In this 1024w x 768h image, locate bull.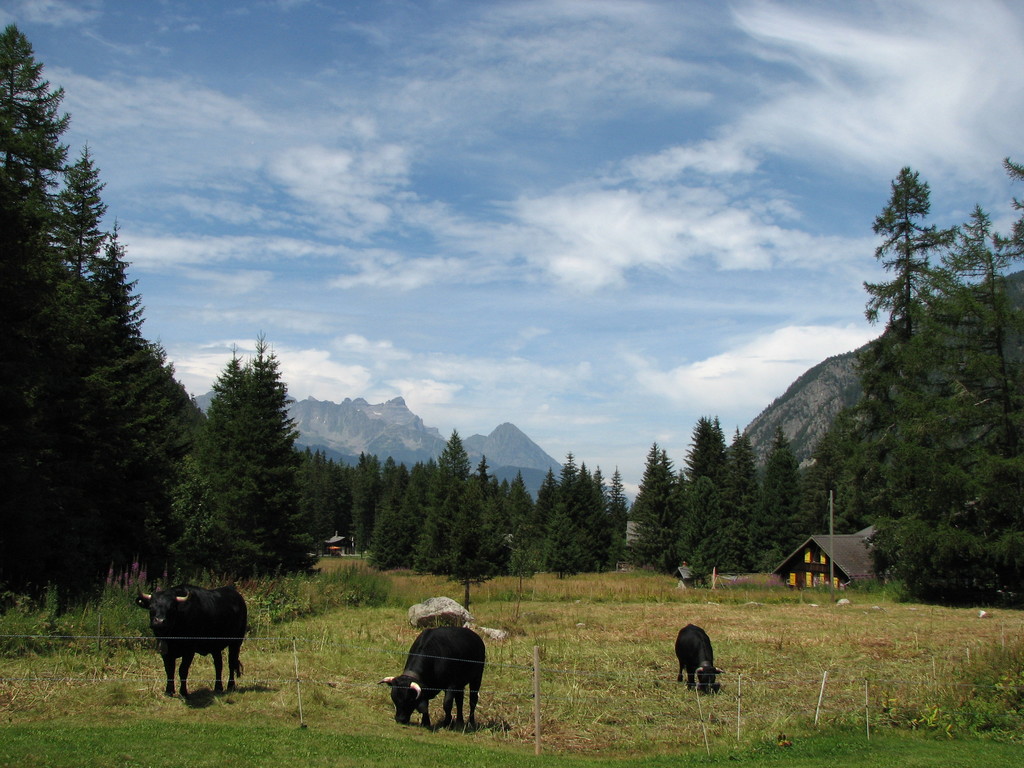
Bounding box: crop(372, 625, 493, 732).
